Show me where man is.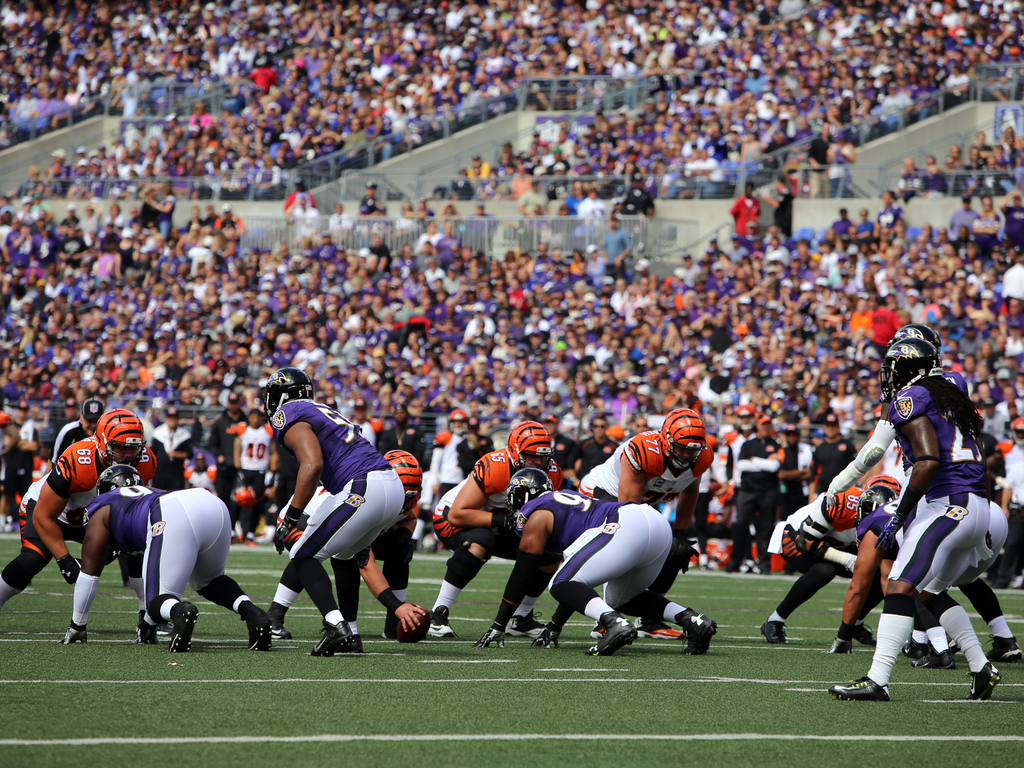
man is at [946,196,978,237].
